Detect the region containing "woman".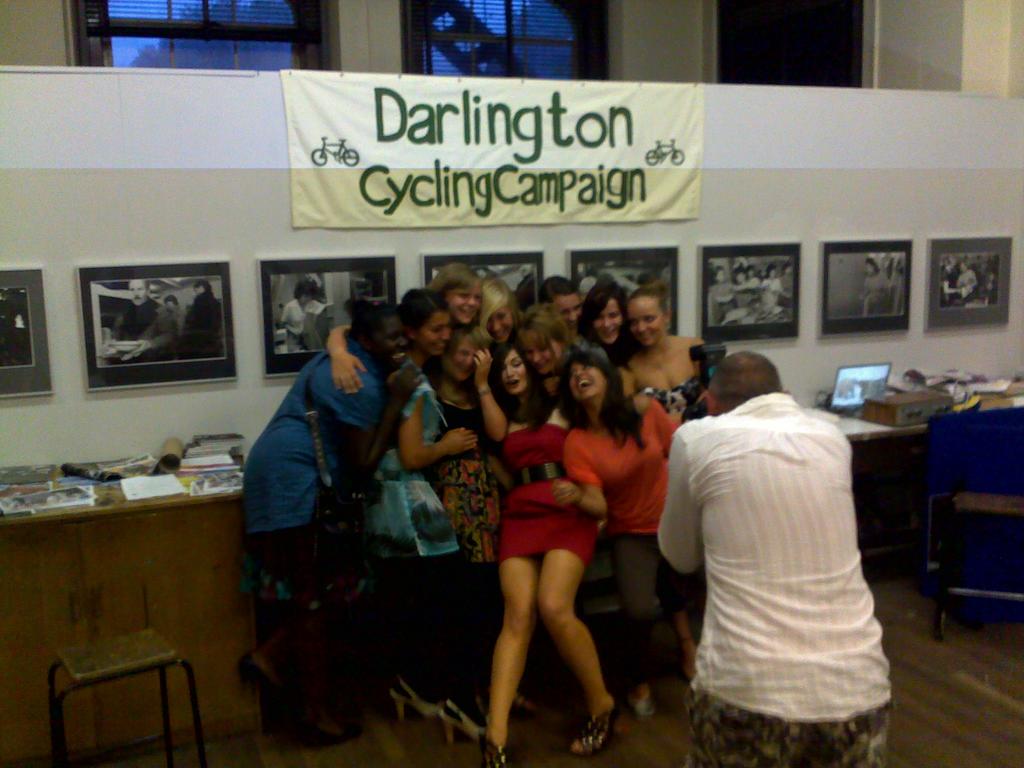
620/287/750/602.
